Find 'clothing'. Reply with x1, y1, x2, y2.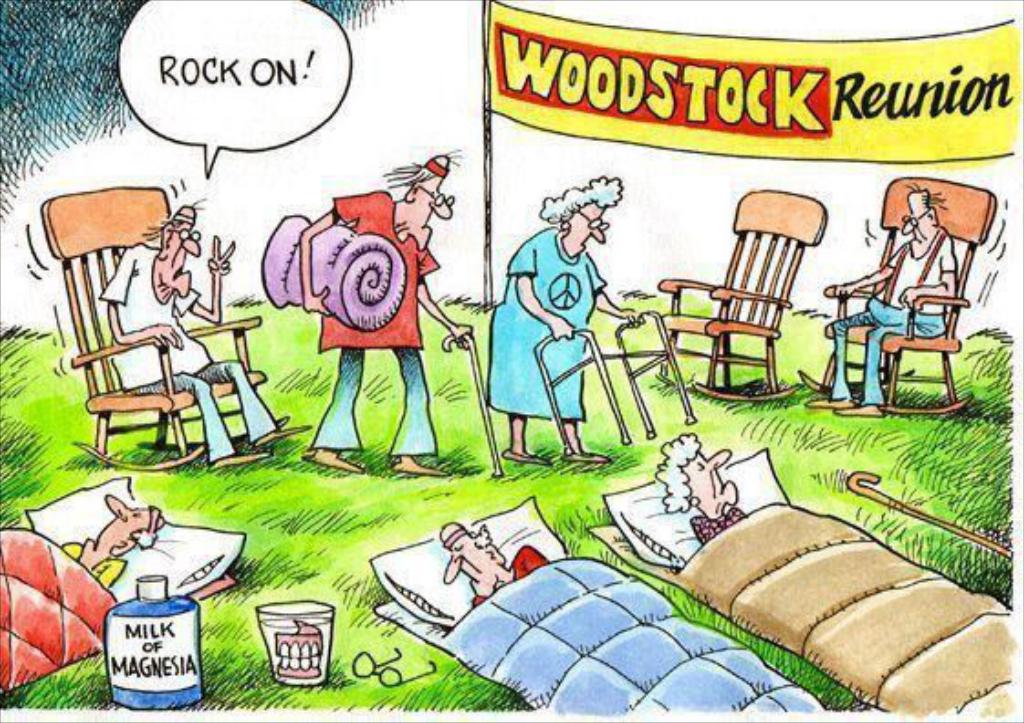
498, 190, 617, 449.
